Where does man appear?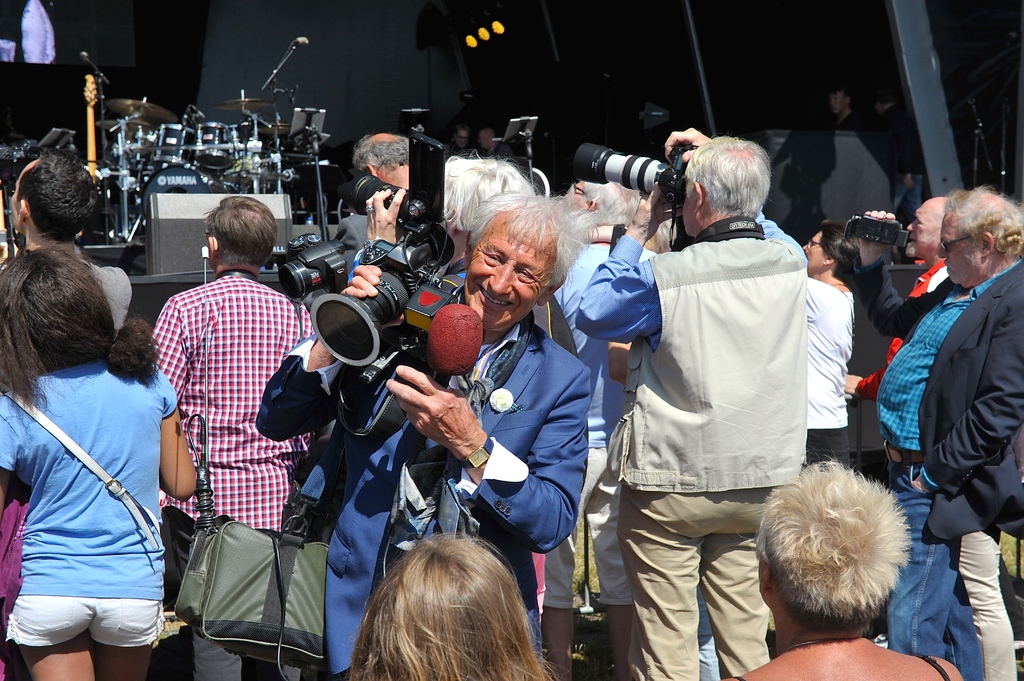
Appears at box=[3, 150, 139, 351].
